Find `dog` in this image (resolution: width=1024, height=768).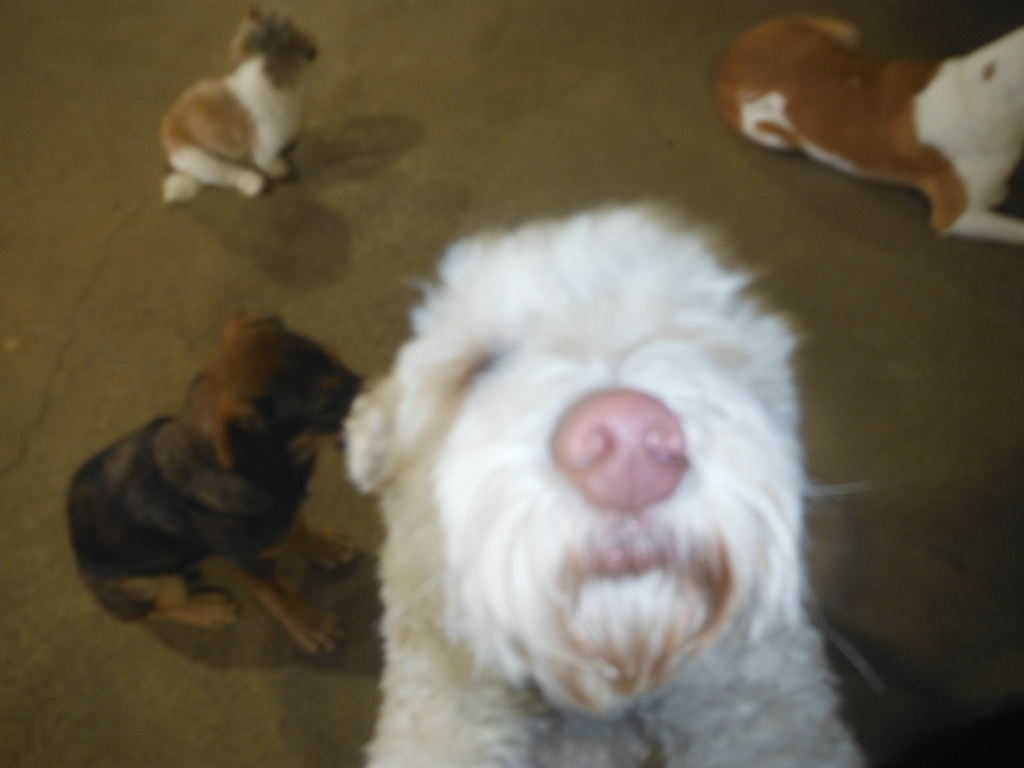
box(67, 307, 374, 651).
